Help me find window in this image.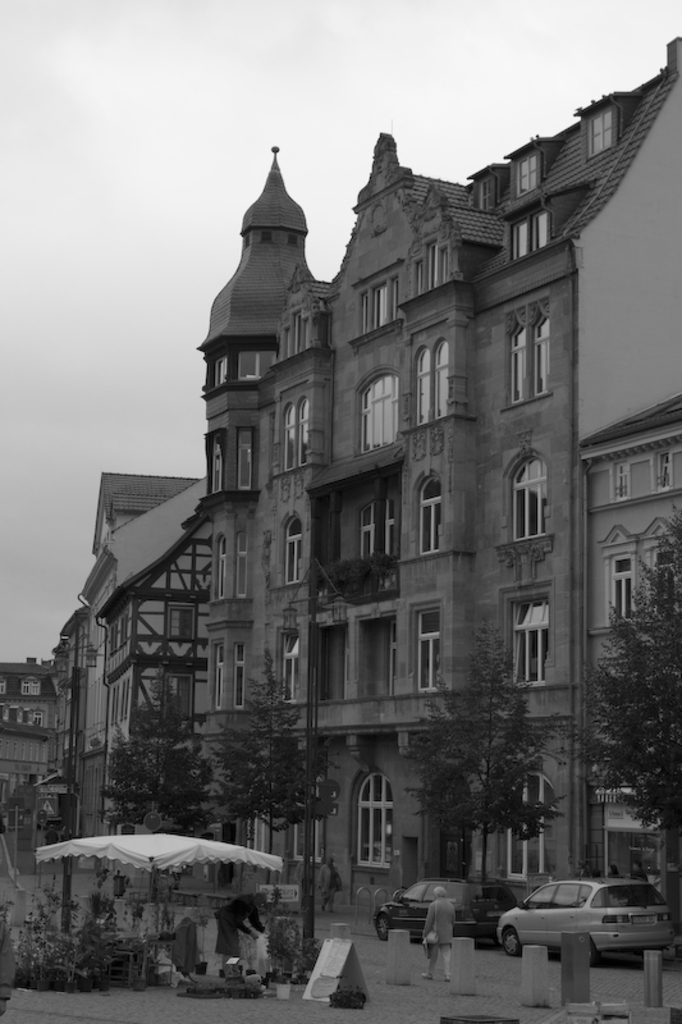
Found it: region(299, 767, 343, 861).
